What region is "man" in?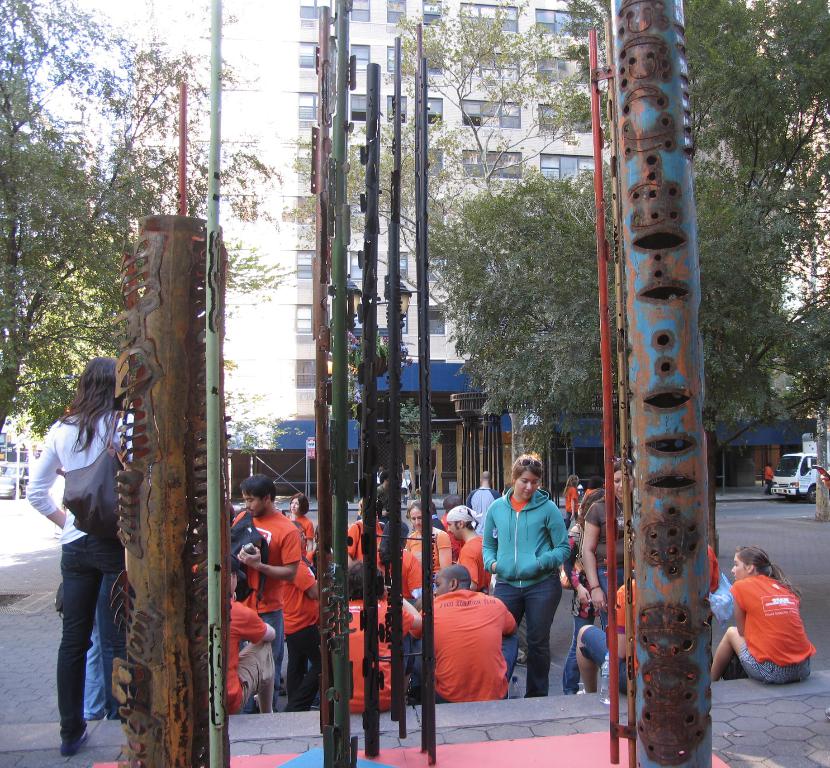
left=764, top=462, right=774, bottom=495.
